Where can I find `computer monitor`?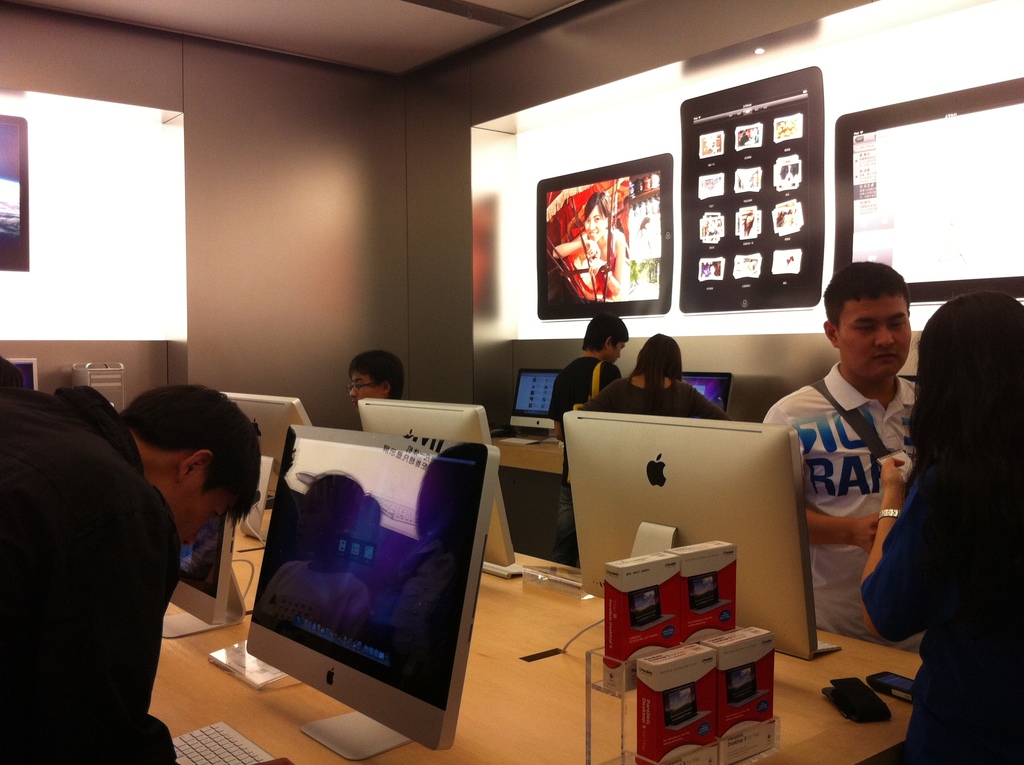
You can find it at l=507, t=368, r=562, b=434.
